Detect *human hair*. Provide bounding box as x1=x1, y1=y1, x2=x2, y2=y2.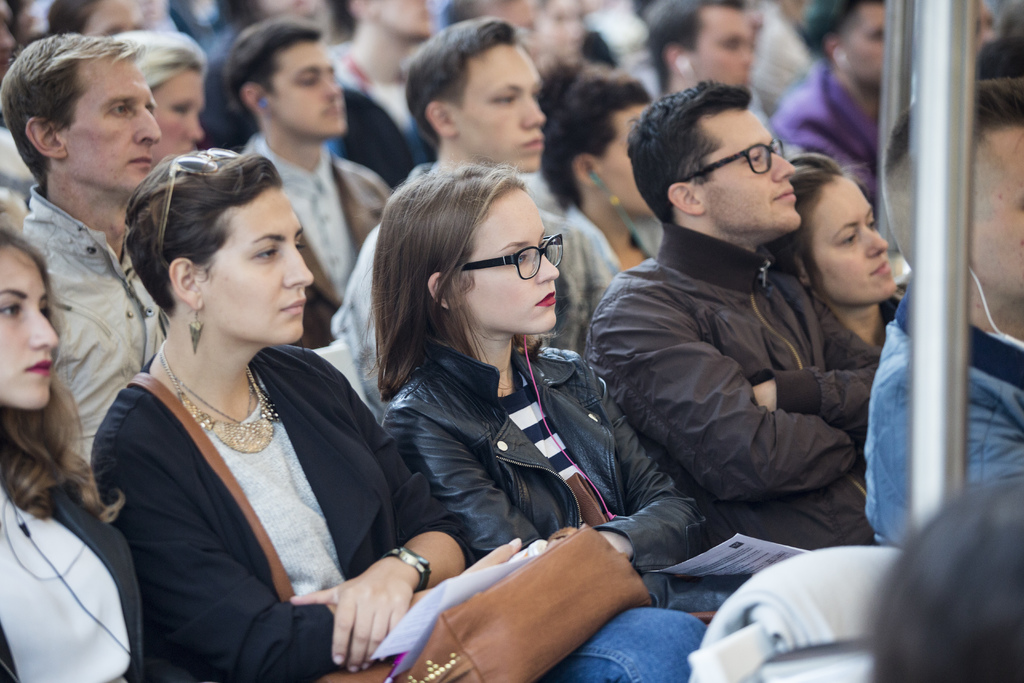
x1=126, y1=145, x2=286, y2=315.
